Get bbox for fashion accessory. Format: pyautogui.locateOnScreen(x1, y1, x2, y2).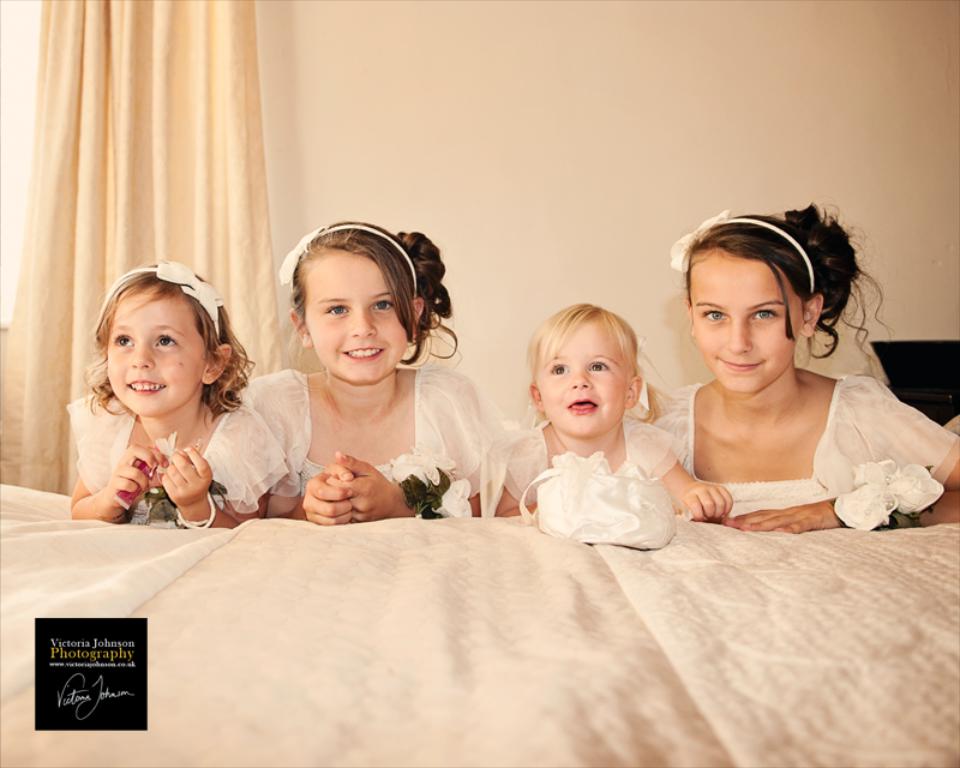
pyautogui.locateOnScreen(280, 221, 418, 302).
